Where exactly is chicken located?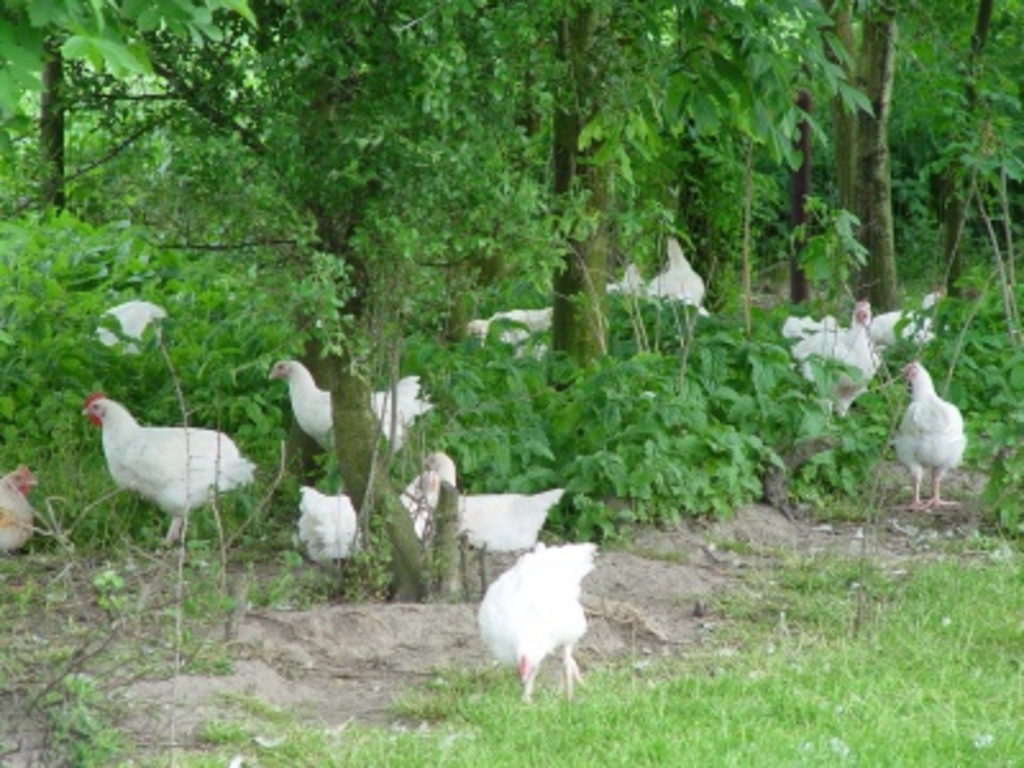
Its bounding box is {"x1": 82, "y1": 387, "x2": 253, "y2": 543}.
